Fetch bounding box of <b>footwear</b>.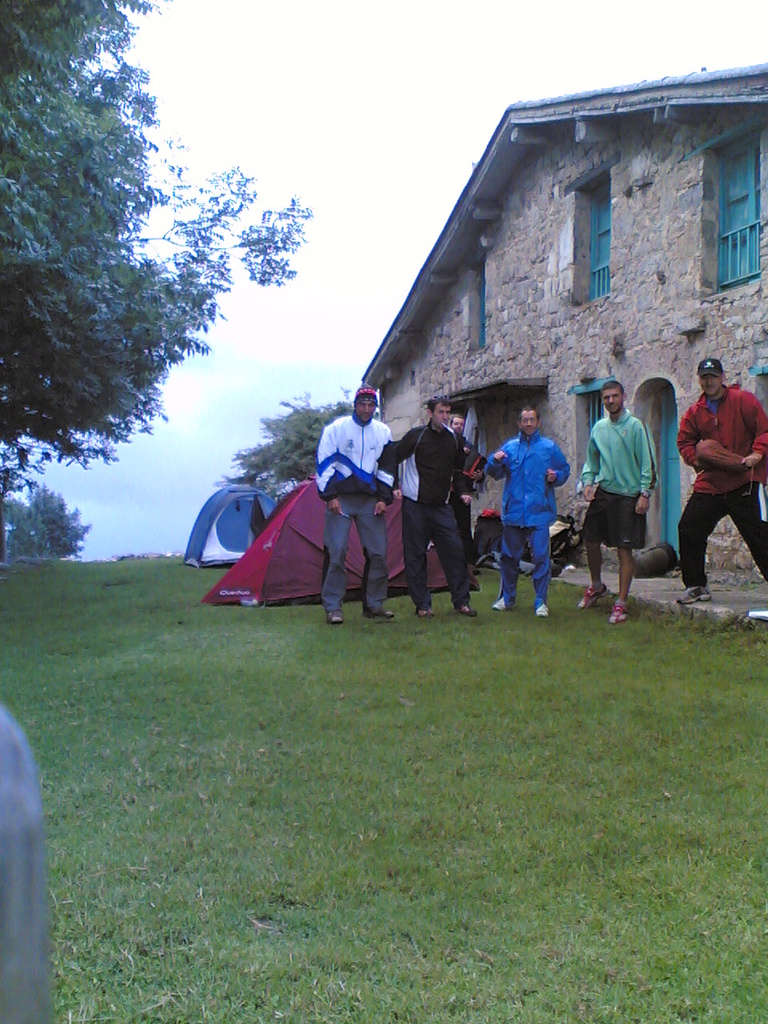
Bbox: select_region(676, 579, 715, 606).
